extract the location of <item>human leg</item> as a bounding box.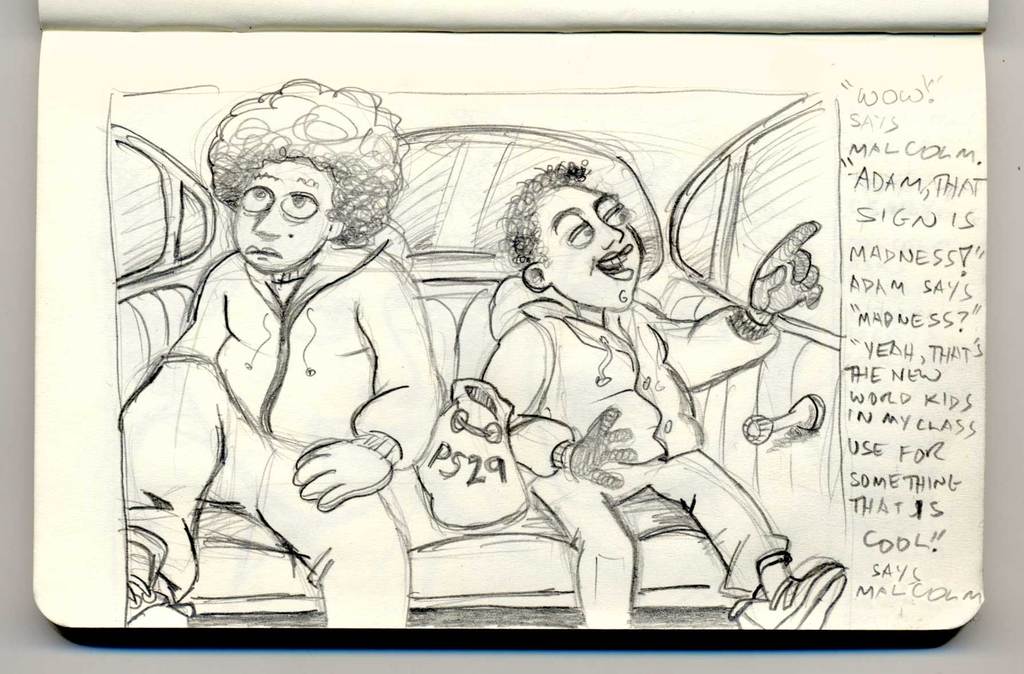
locate(119, 342, 237, 595).
